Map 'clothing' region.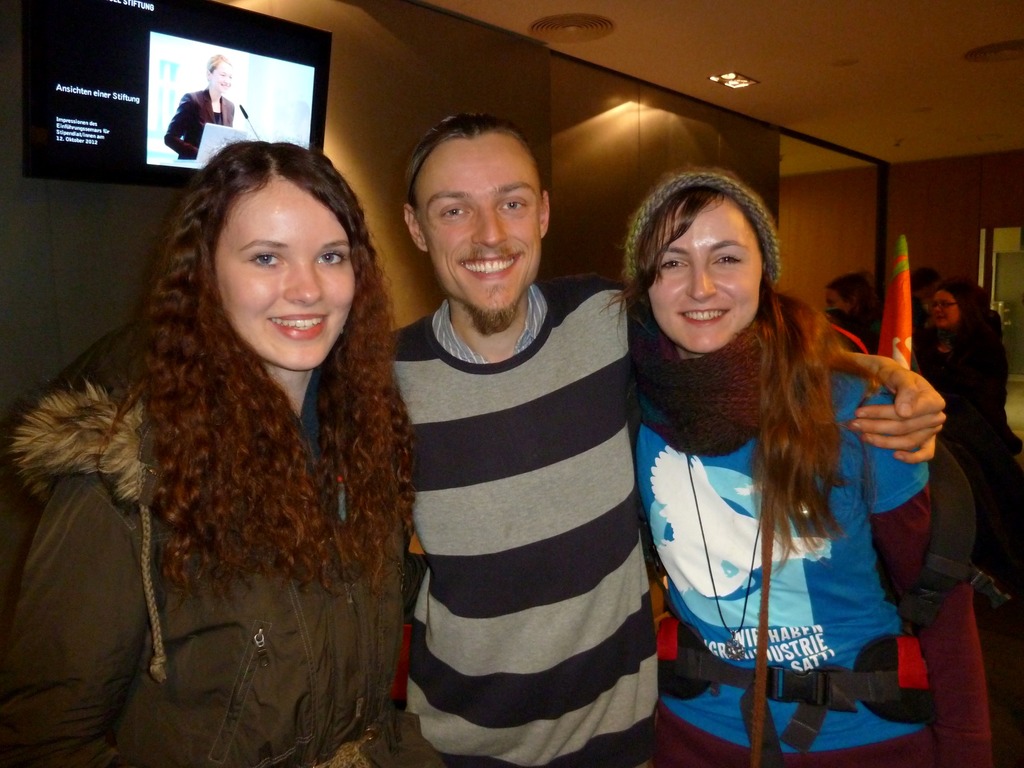
Mapped to <box>631,367,929,767</box>.
